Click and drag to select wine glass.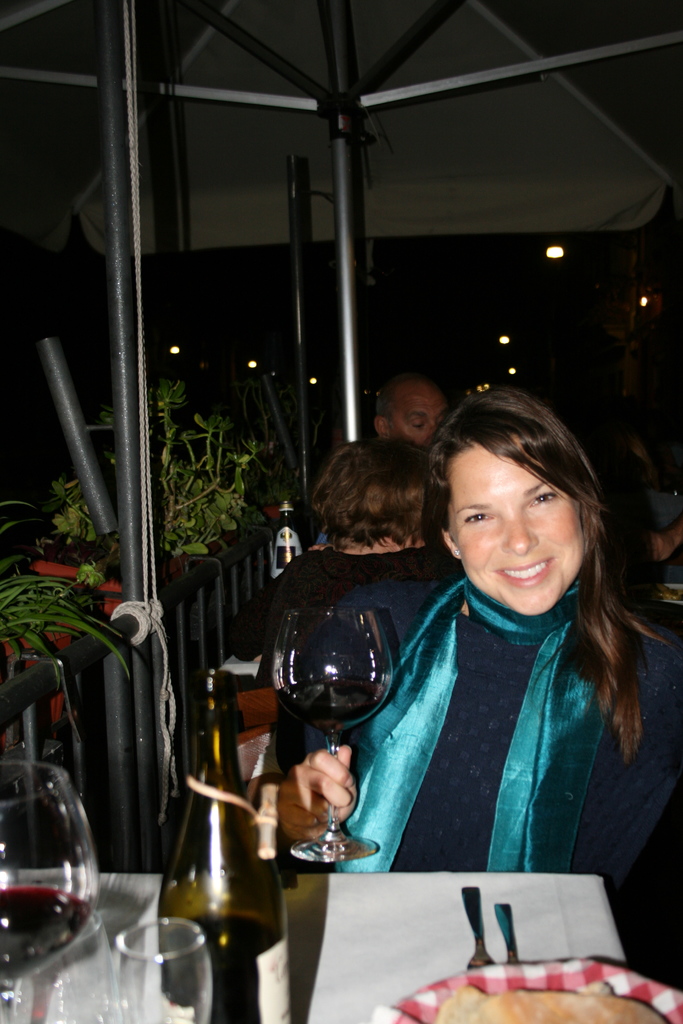
Selection: <box>105,918,210,1023</box>.
